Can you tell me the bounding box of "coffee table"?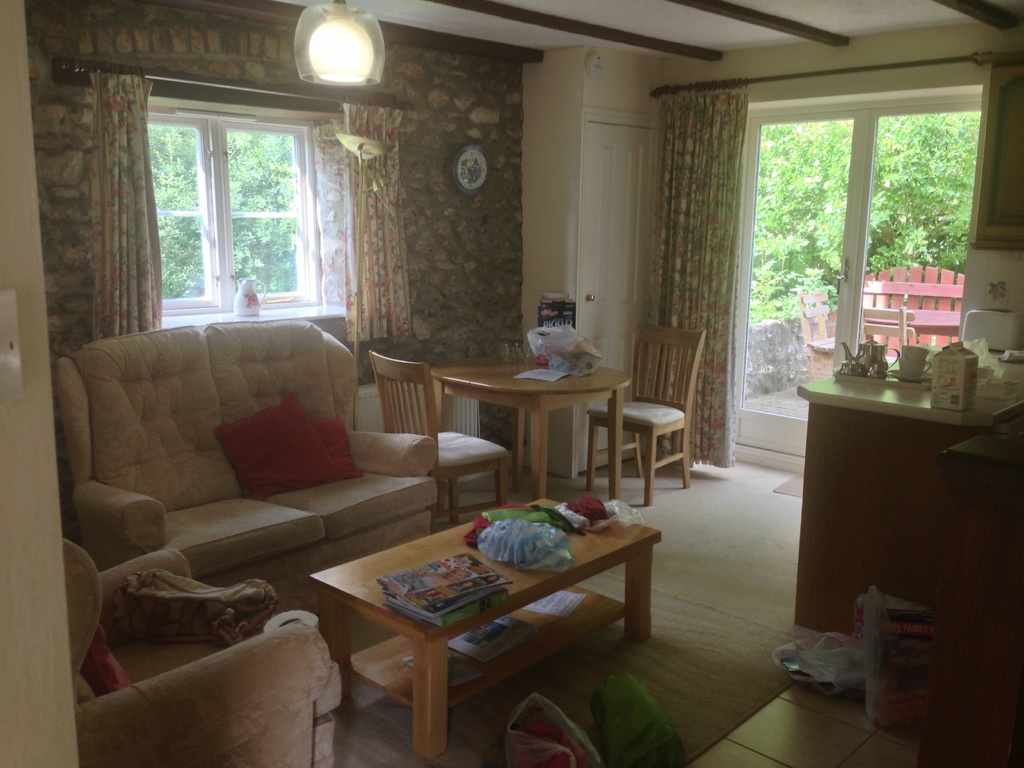
region(426, 362, 630, 506).
